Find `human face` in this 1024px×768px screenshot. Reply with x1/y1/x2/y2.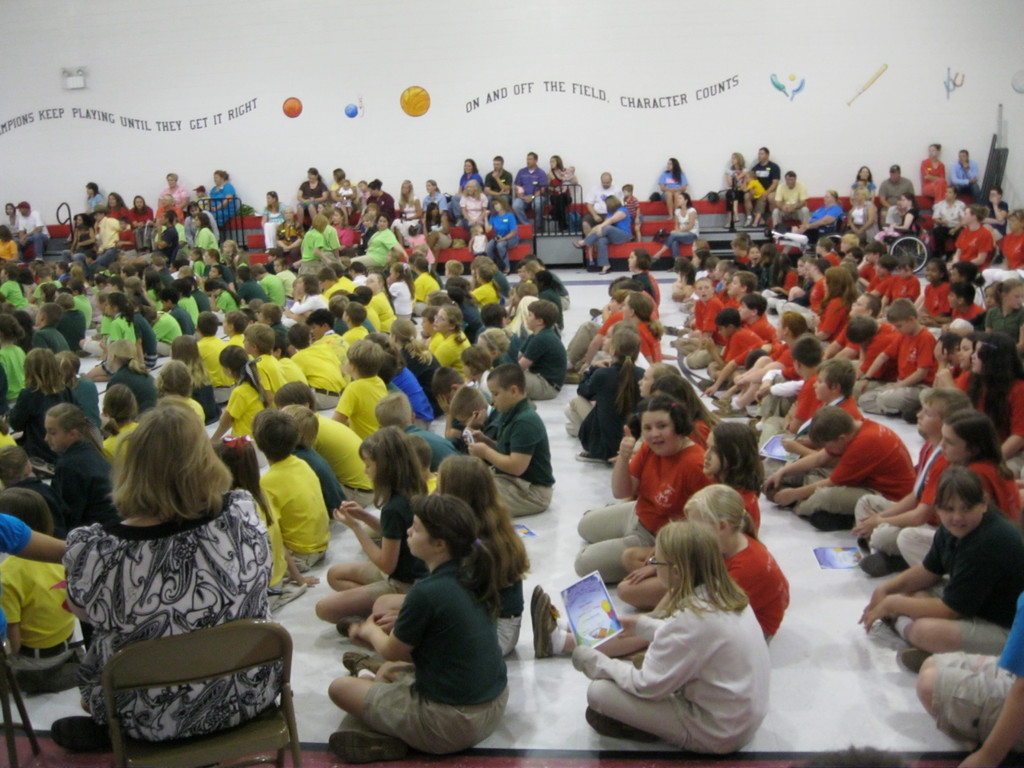
293/280/304/295.
